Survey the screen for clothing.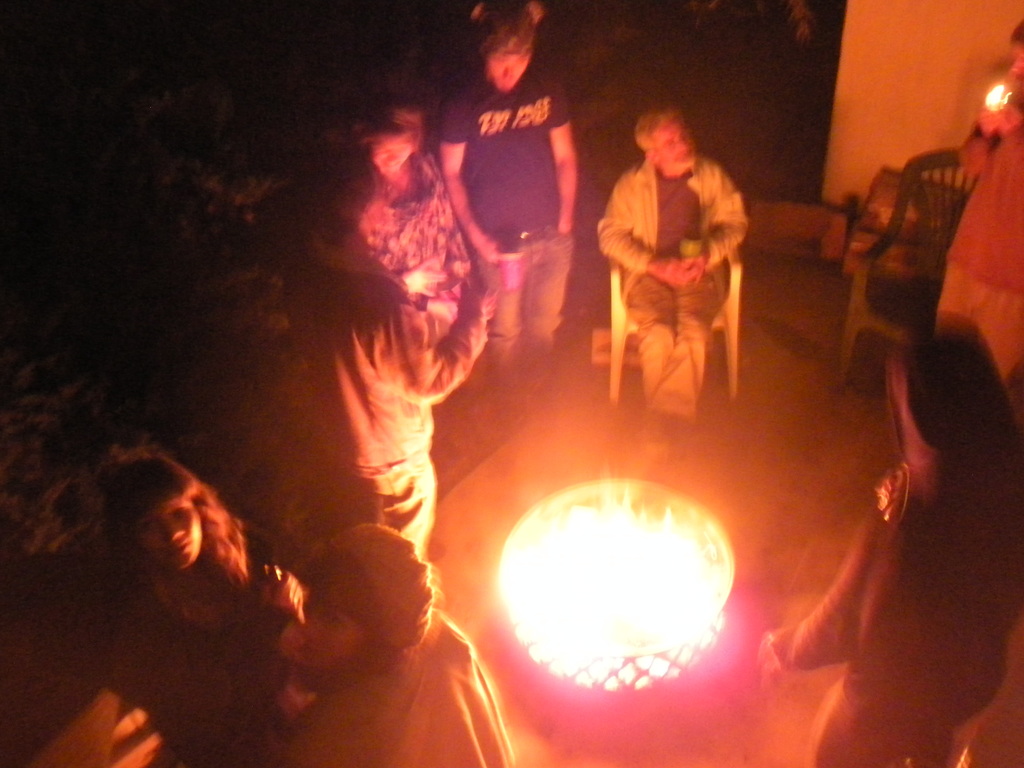
Survey found: rect(440, 68, 584, 379).
